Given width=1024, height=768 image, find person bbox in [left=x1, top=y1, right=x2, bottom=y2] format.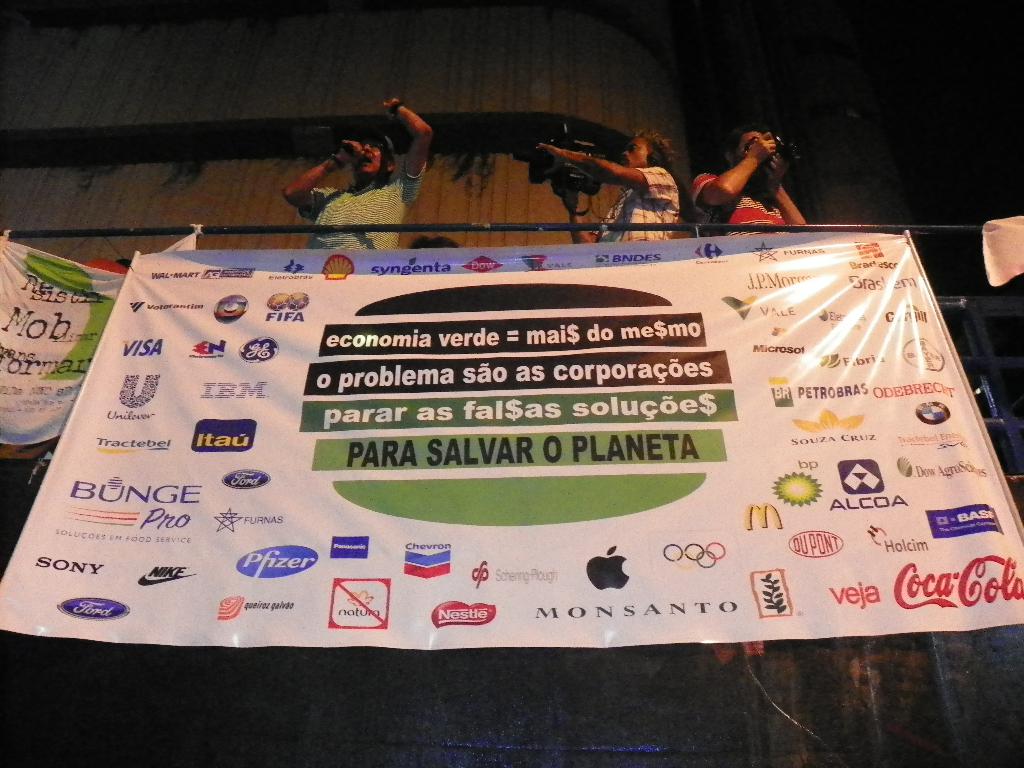
[left=526, top=132, right=690, bottom=246].
